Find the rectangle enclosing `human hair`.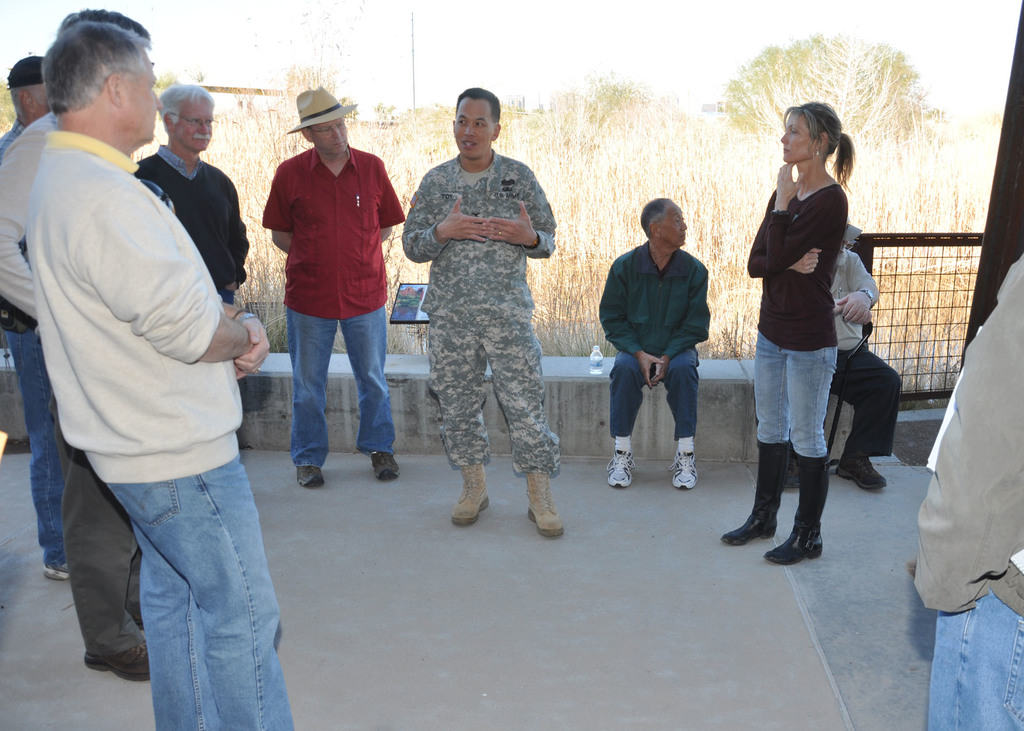
[781,102,849,187].
